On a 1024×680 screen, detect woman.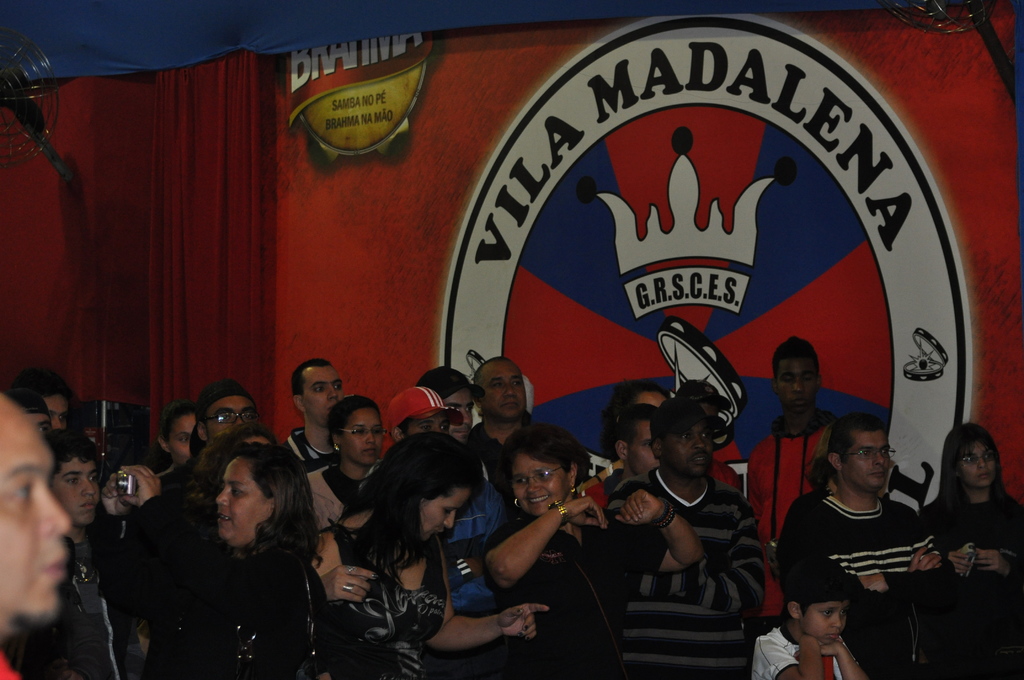
922:425:1023:679.
